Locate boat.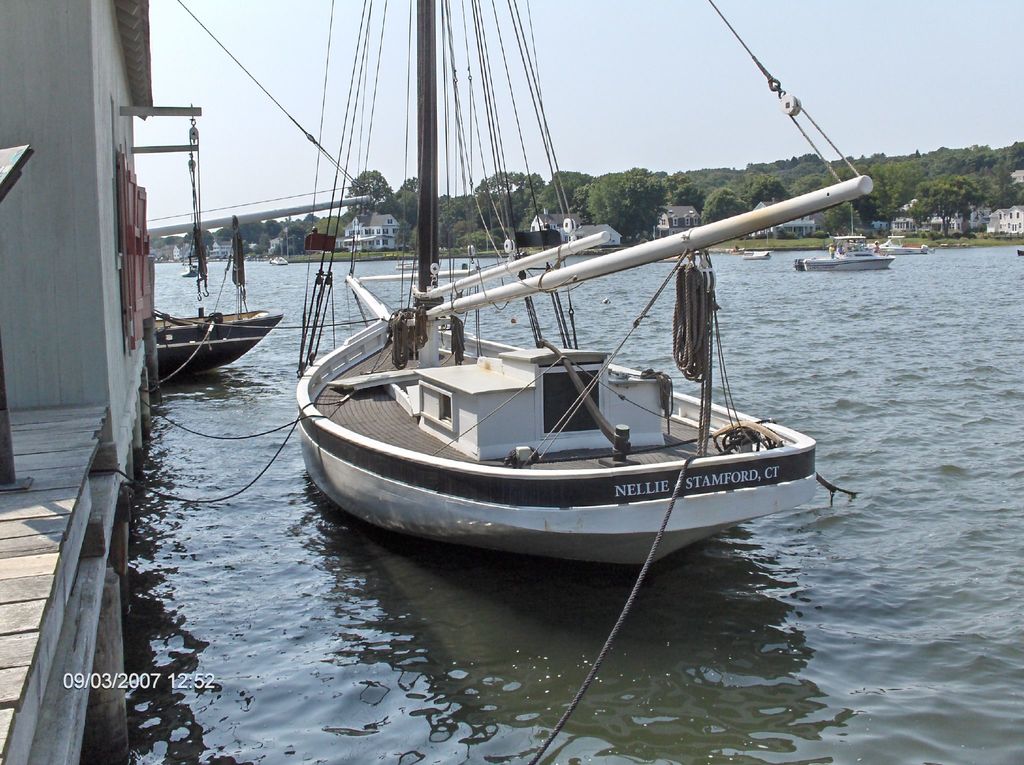
Bounding box: box(250, 10, 883, 627).
